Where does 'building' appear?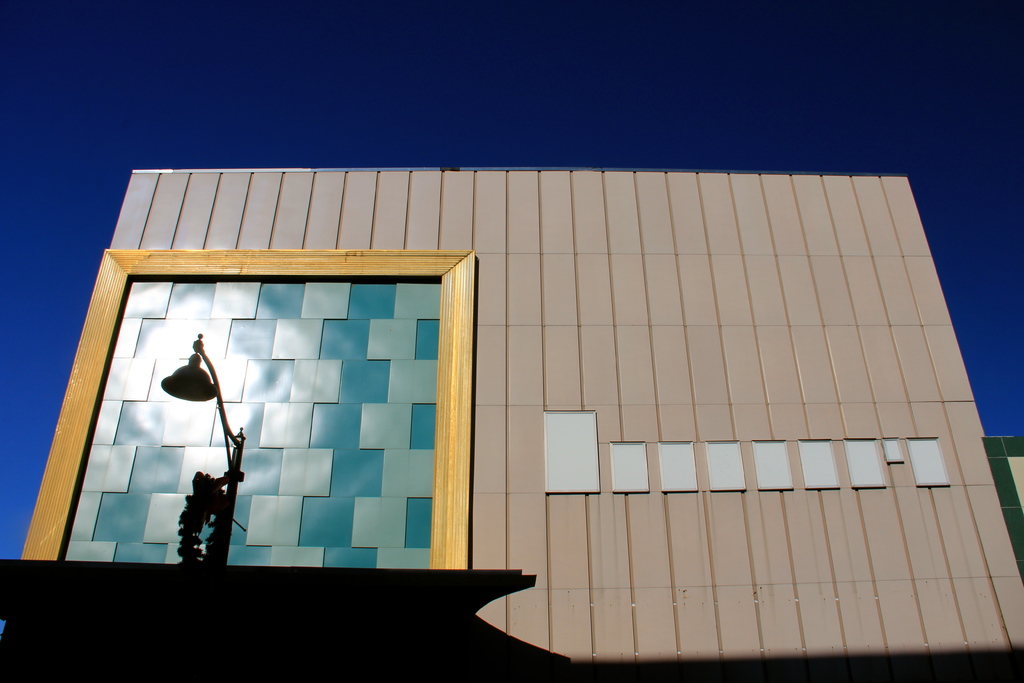
Appears at (left=20, top=172, right=1023, bottom=682).
